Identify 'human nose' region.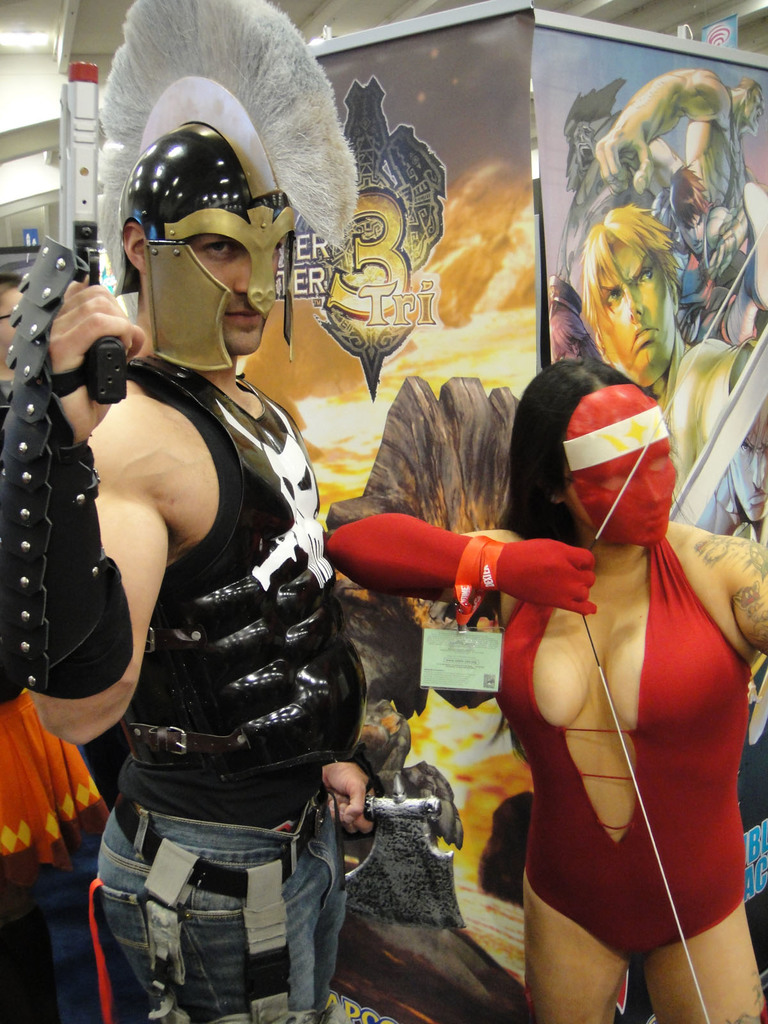
Region: 228:251:259:300.
